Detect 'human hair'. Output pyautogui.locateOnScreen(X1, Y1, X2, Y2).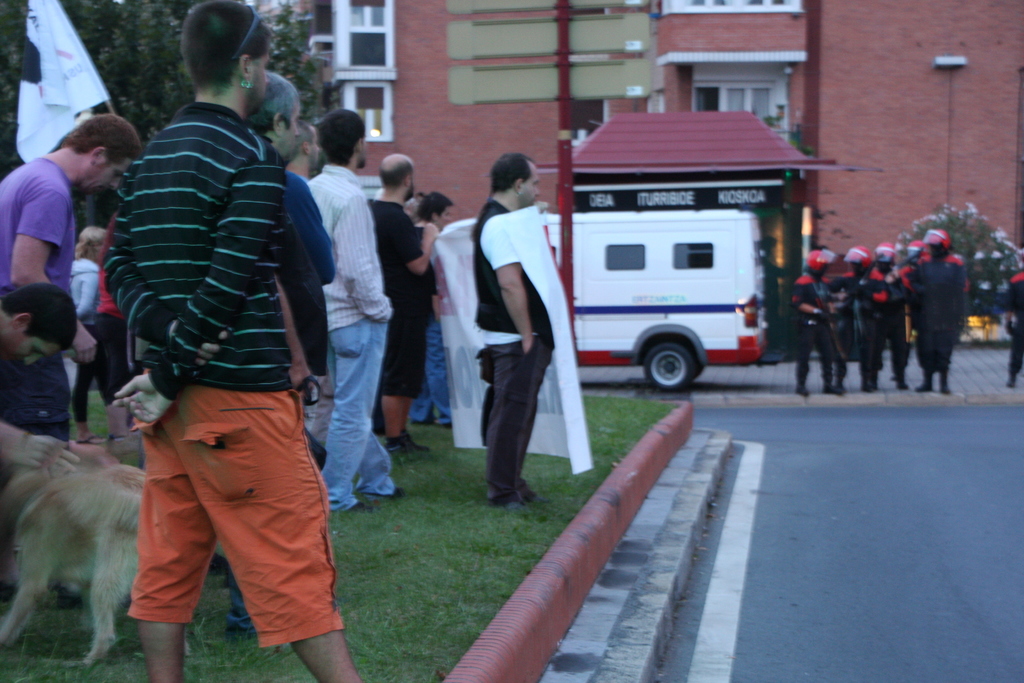
pyautogui.locateOnScreen(281, 122, 314, 158).
